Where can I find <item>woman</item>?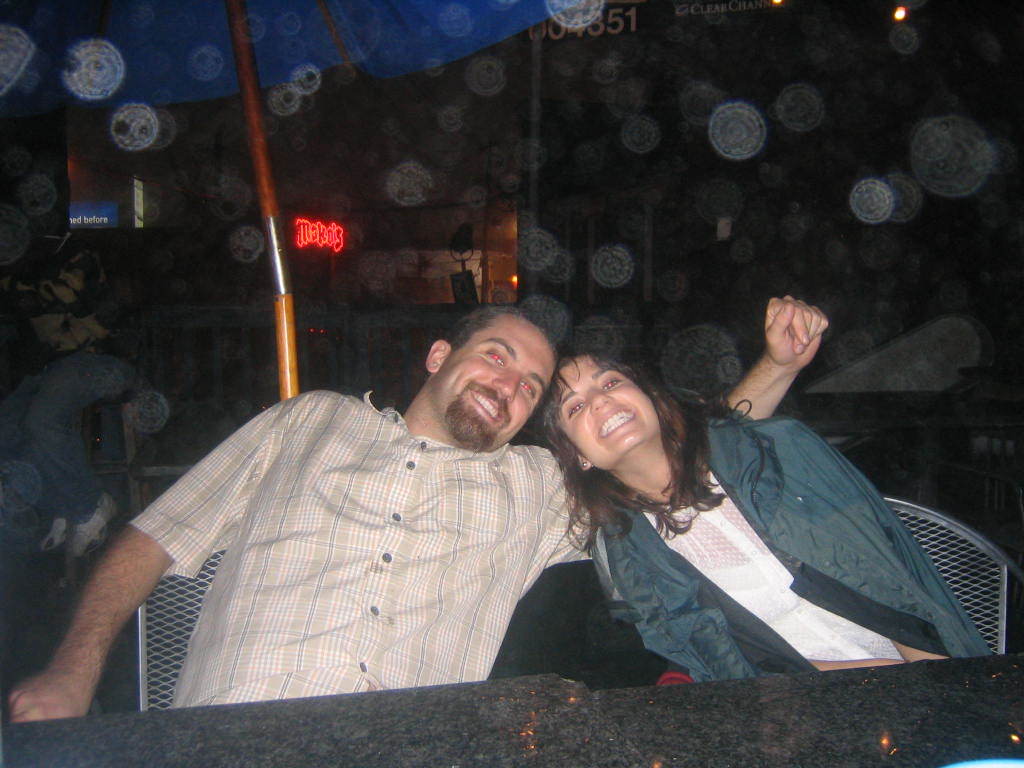
You can find it at [514,313,883,709].
